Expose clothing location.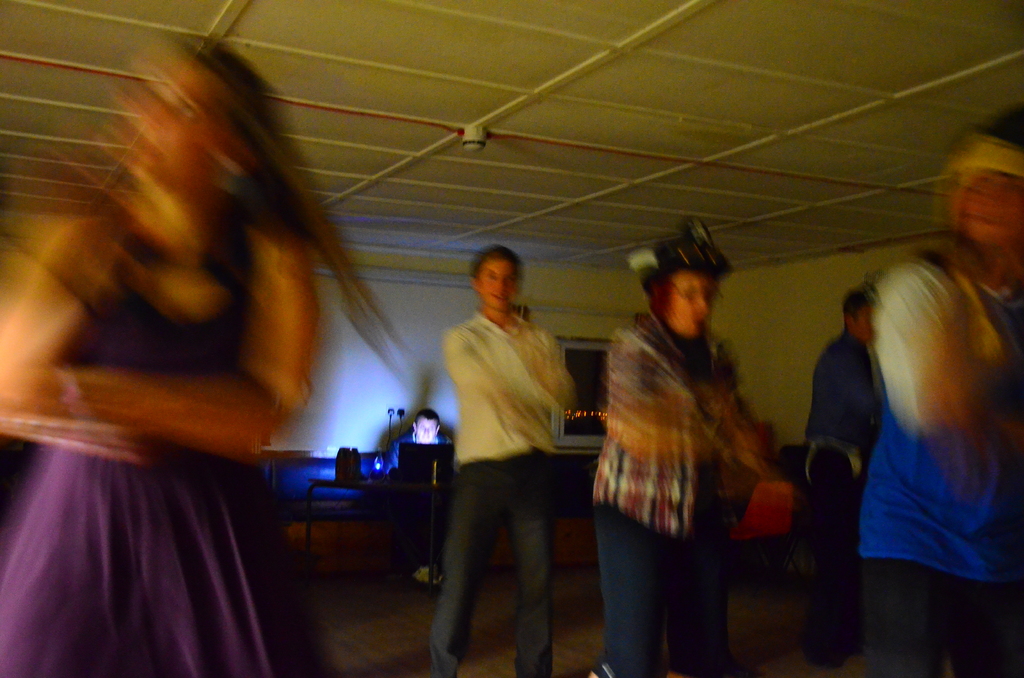
Exposed at Rect(591, 310, 733, 677).
